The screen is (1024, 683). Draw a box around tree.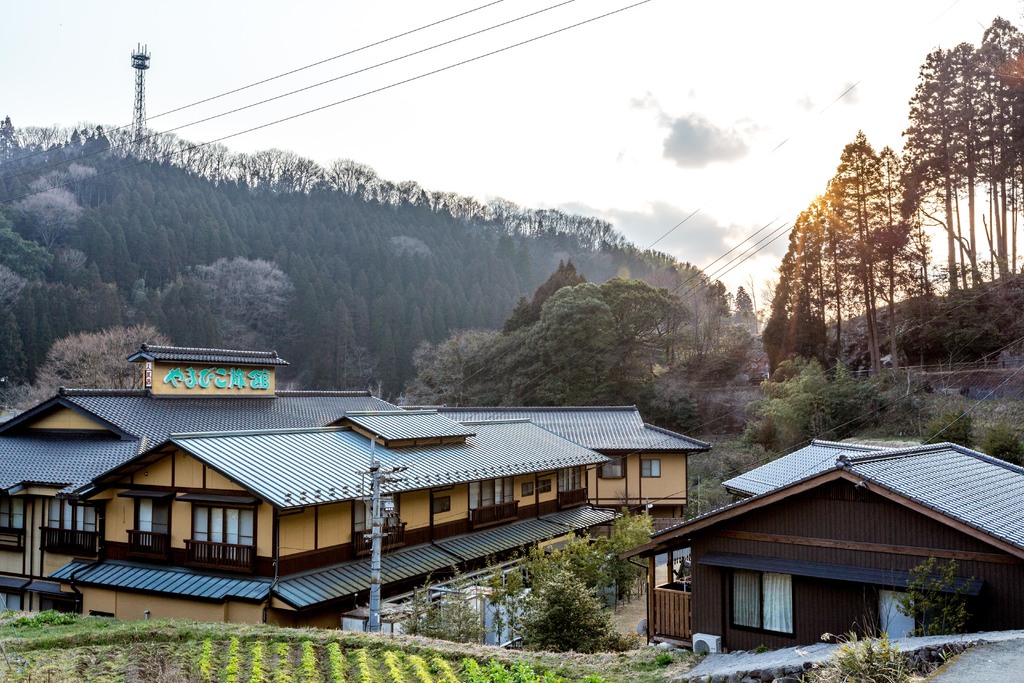
region(608, 510, 655, 602).
